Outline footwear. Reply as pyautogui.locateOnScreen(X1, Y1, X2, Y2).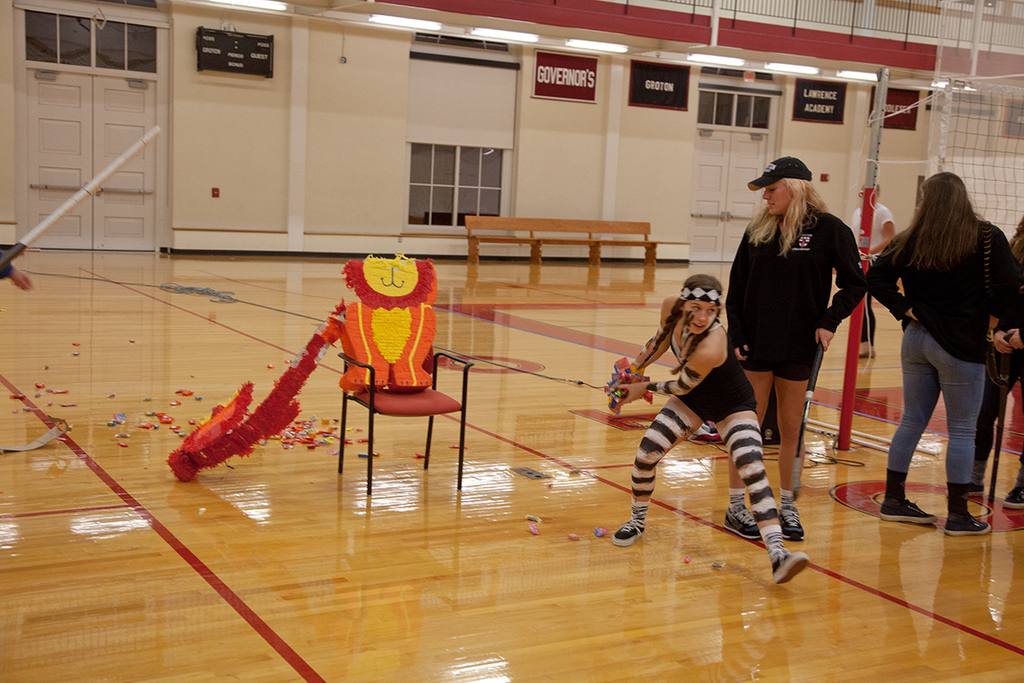
pyautogui.locateOnScreen(939, 505, 1001, 542).
